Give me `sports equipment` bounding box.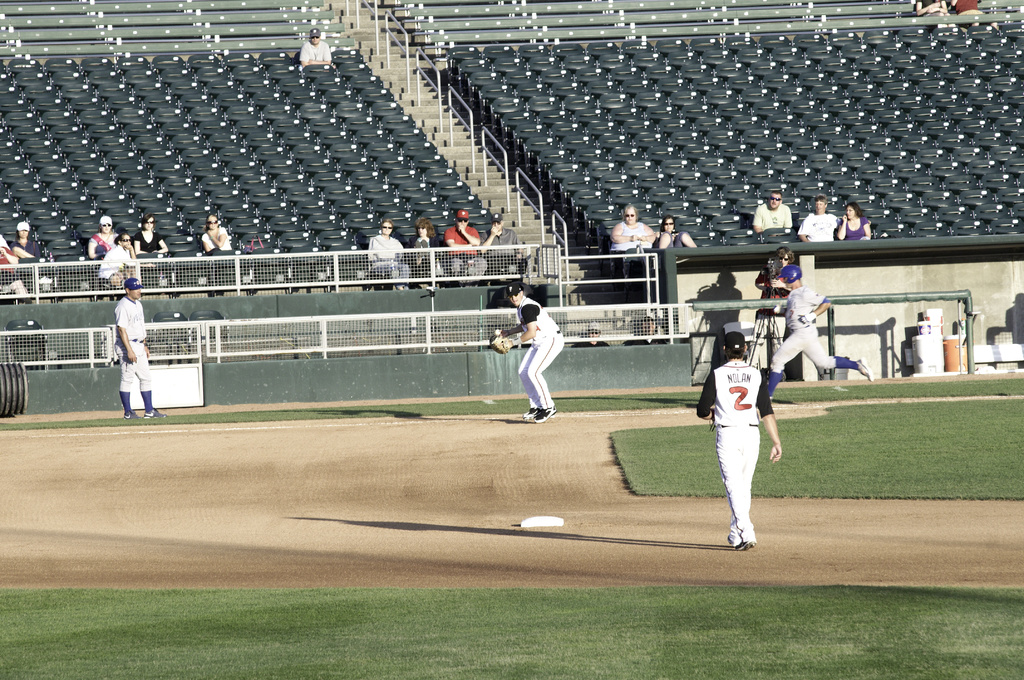
x1=486 y1=336 x2=514 y2=358.
